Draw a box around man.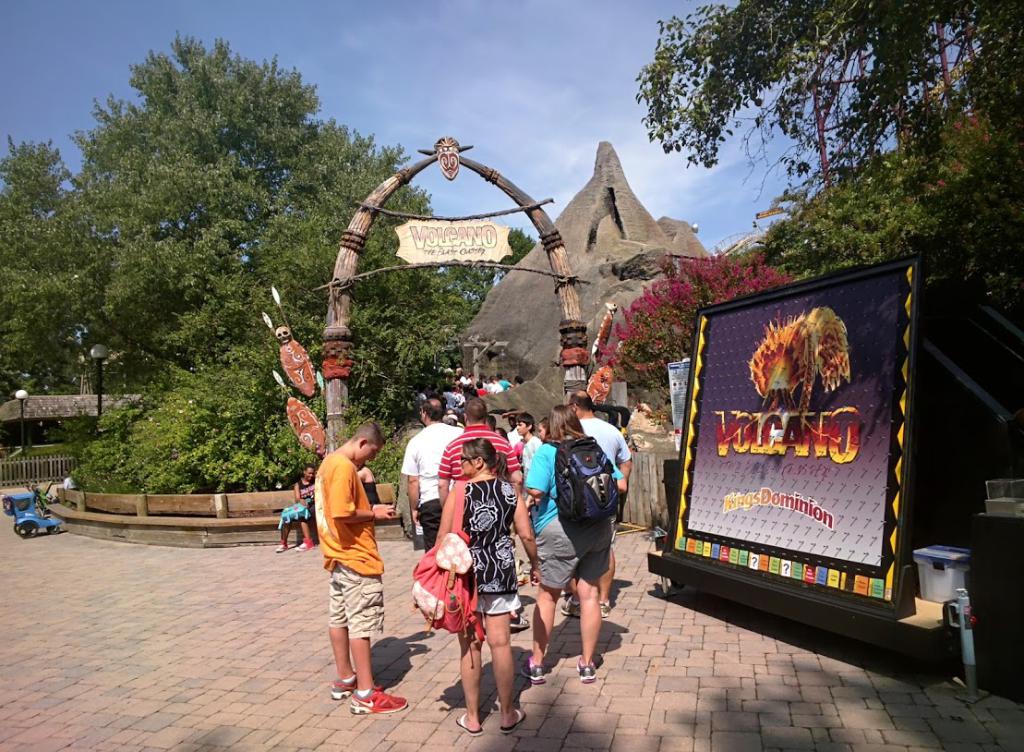
396/398/466/552.
